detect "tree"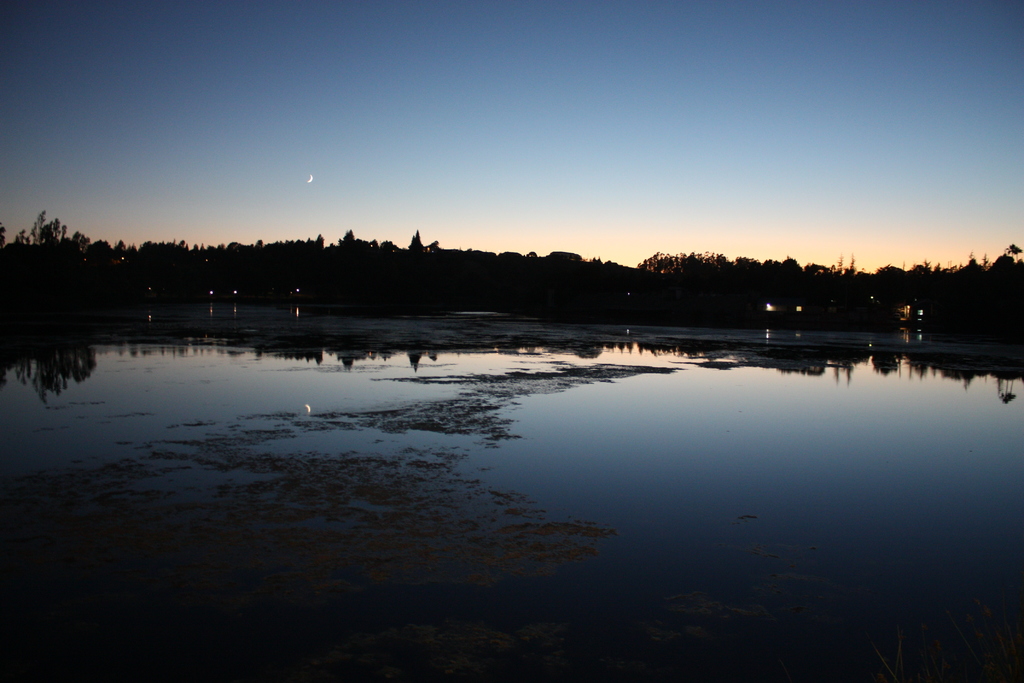
bbox(182, 243, 207, 263)
